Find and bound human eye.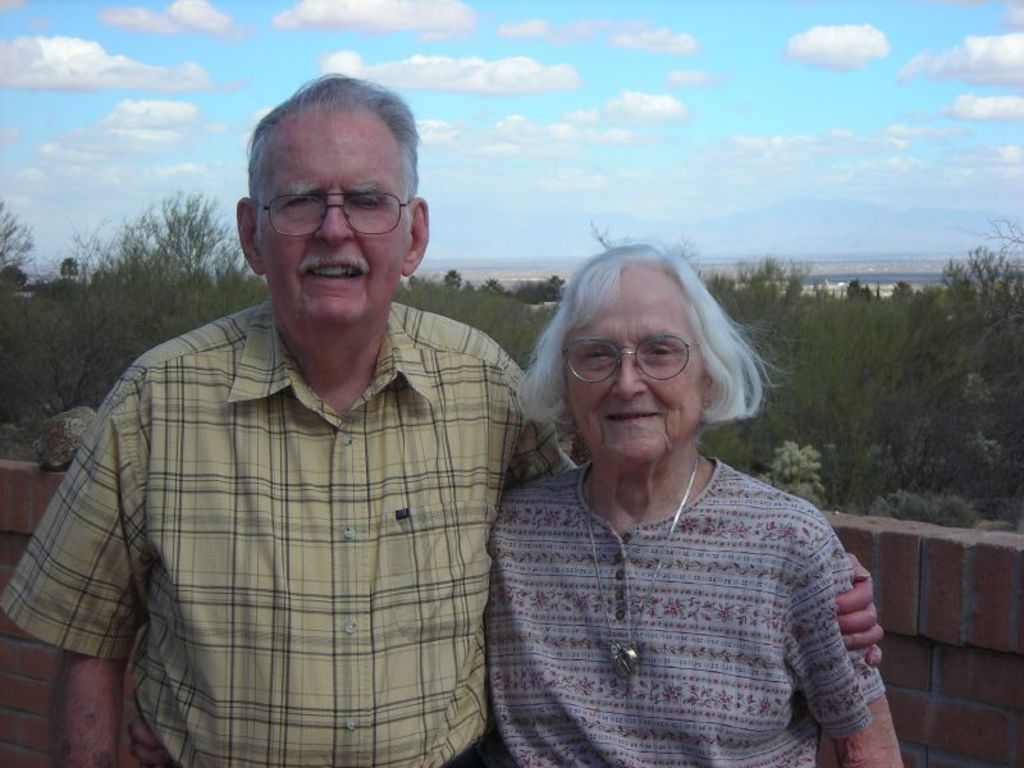
Bound: pyautogui.locateOnScreen(356, 196, 381, 211).
